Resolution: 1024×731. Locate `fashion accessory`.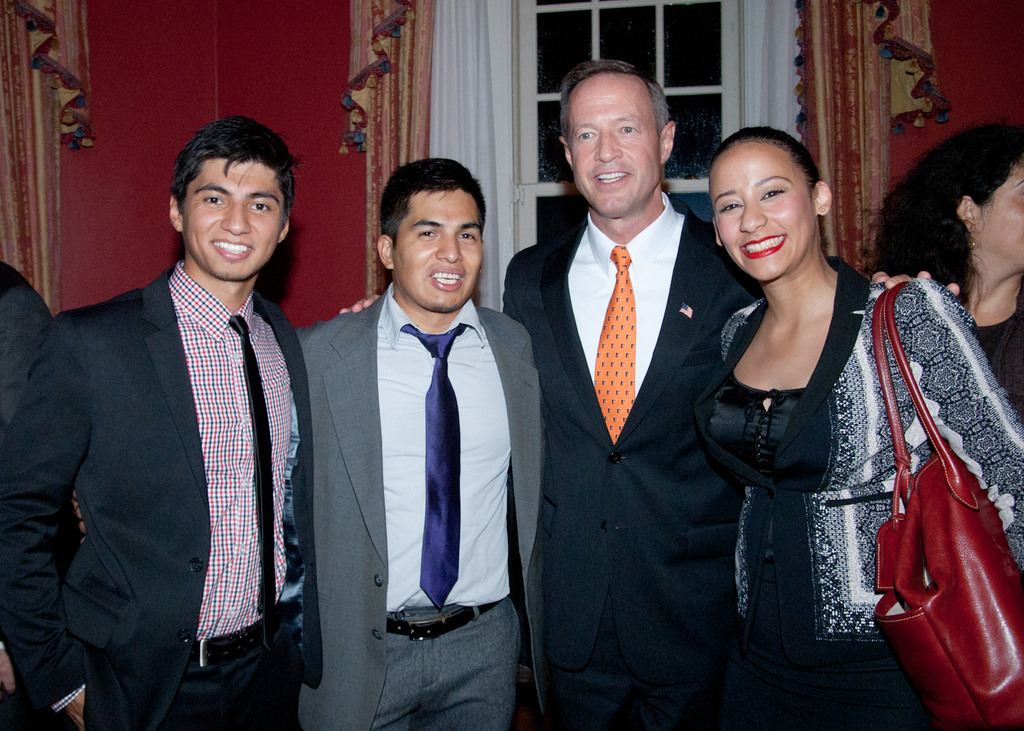
{"x1": 225, "y1": 313, "x2": 283, "y2": 653}.
